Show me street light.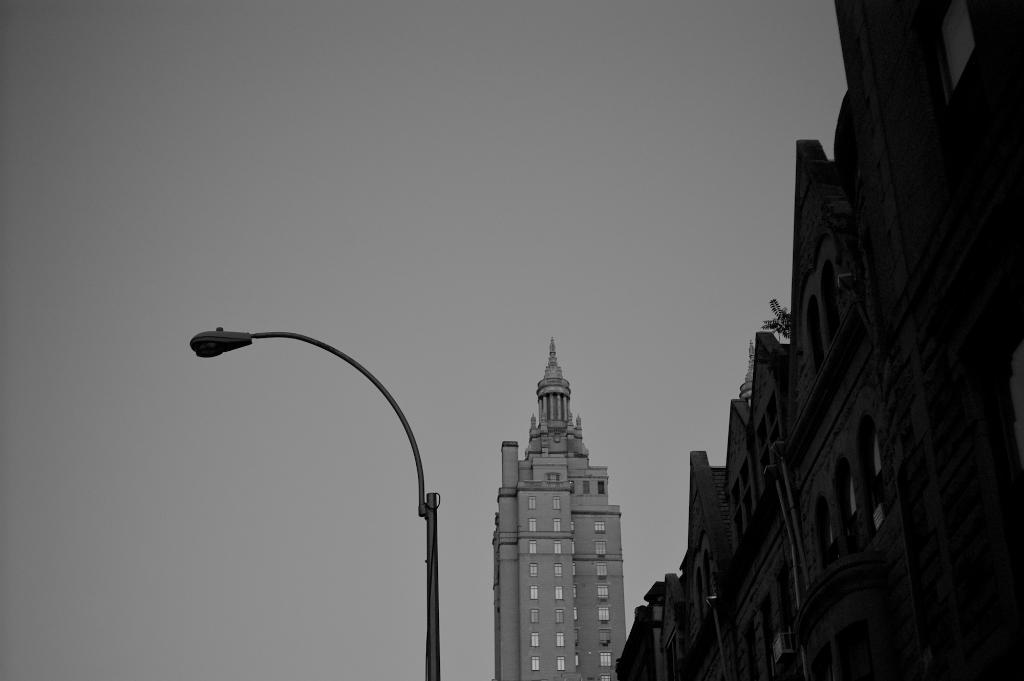
street light is here: 161 291 467 680.
